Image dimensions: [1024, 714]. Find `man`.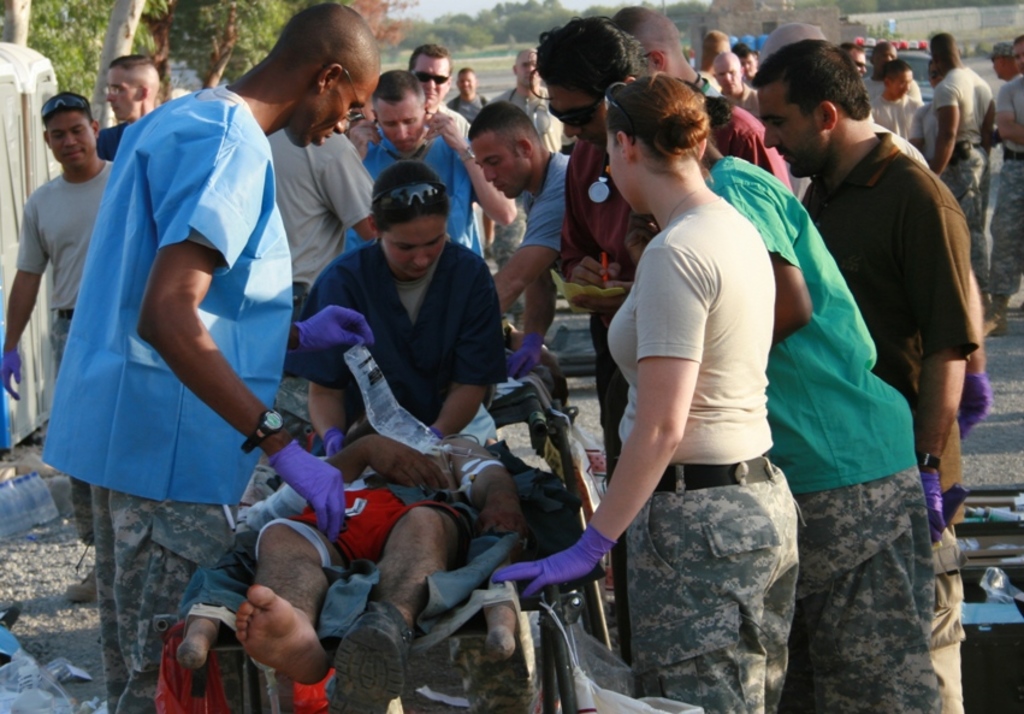
x1=497 y1=45 x2=563 y2=154.
